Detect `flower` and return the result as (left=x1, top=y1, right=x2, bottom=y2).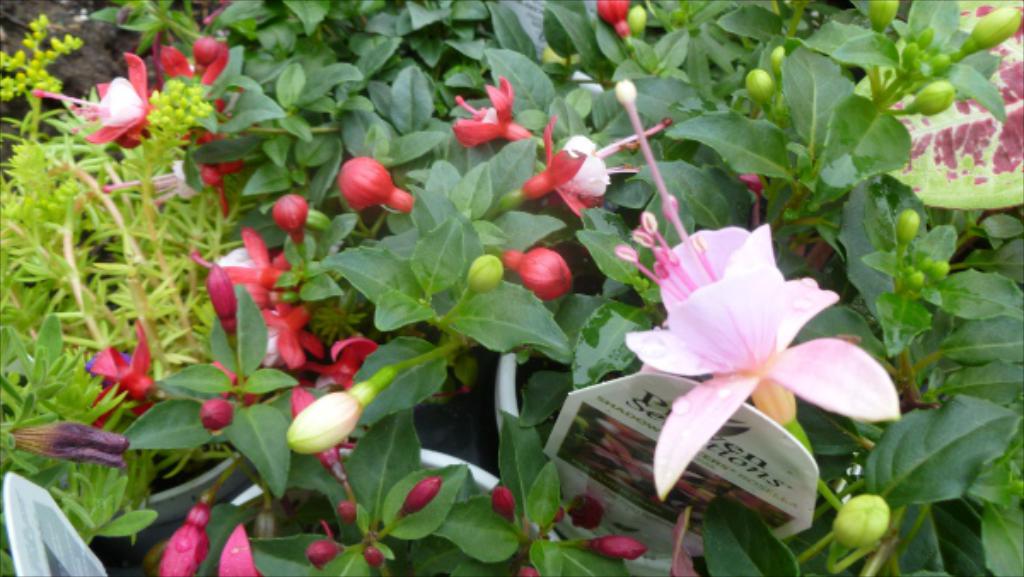
(left=159, top=26, right=249, bottom=172).
